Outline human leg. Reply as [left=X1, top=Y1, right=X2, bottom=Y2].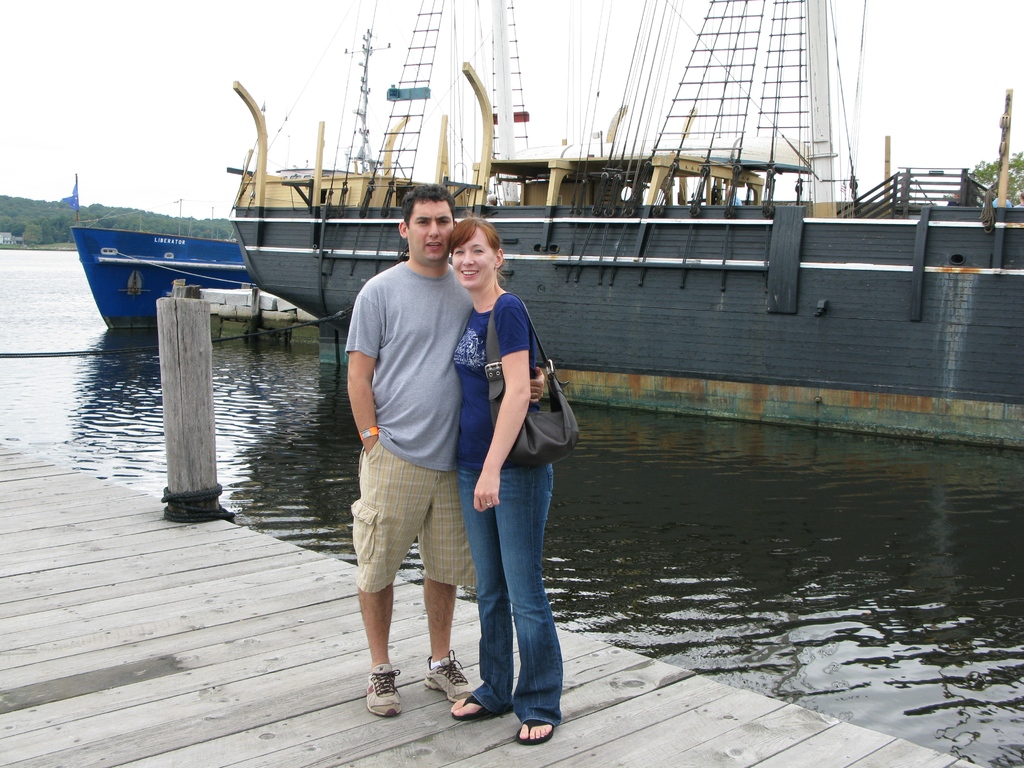
[left=358, top=584, right=391, bottom=719].
